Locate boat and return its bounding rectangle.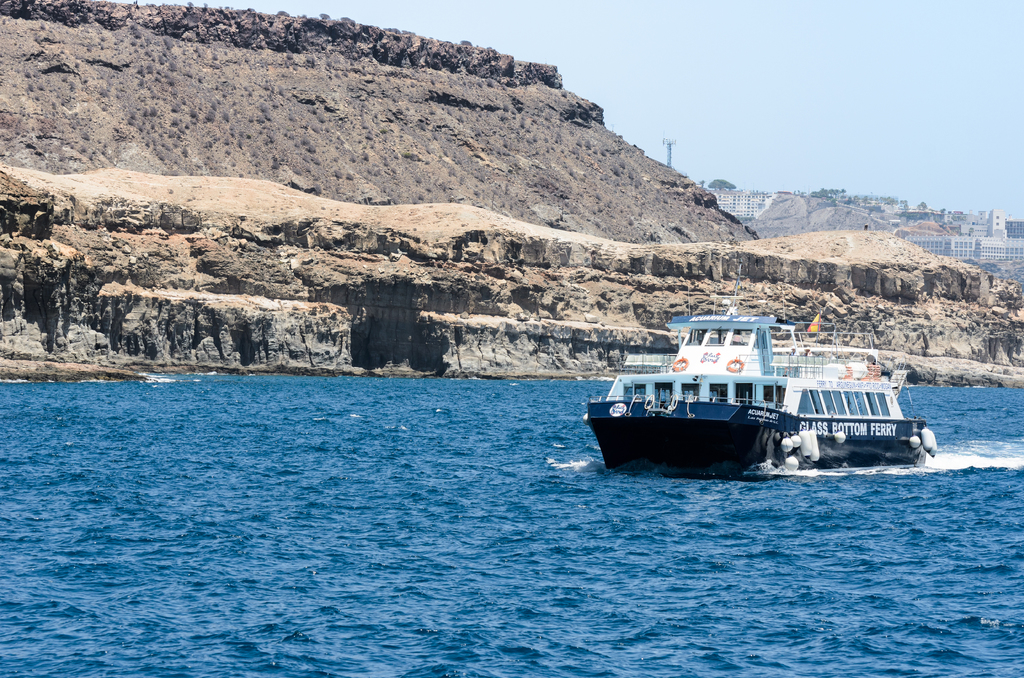
588 290 956 477.
